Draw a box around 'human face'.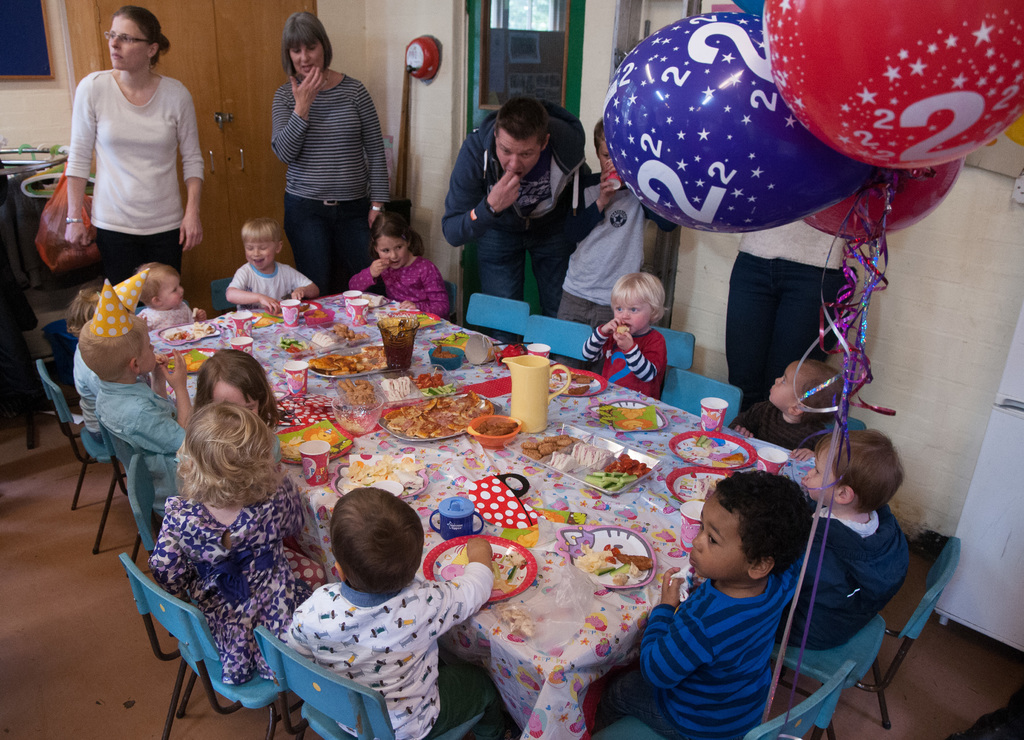
689 495 752 579.
